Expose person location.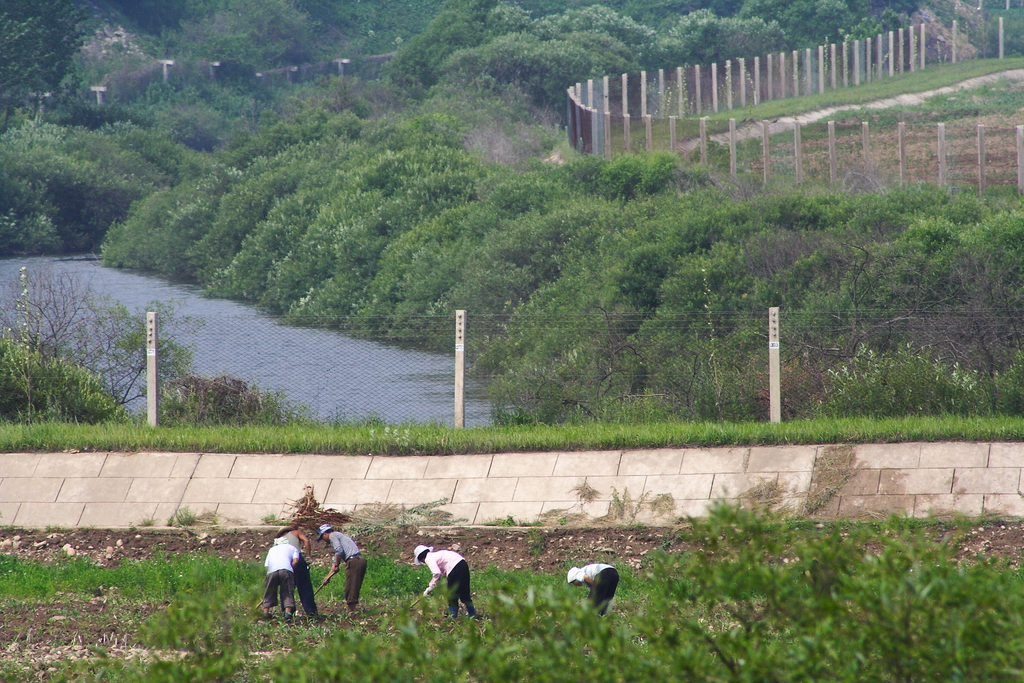
Exposed at (566,565,622,620).
